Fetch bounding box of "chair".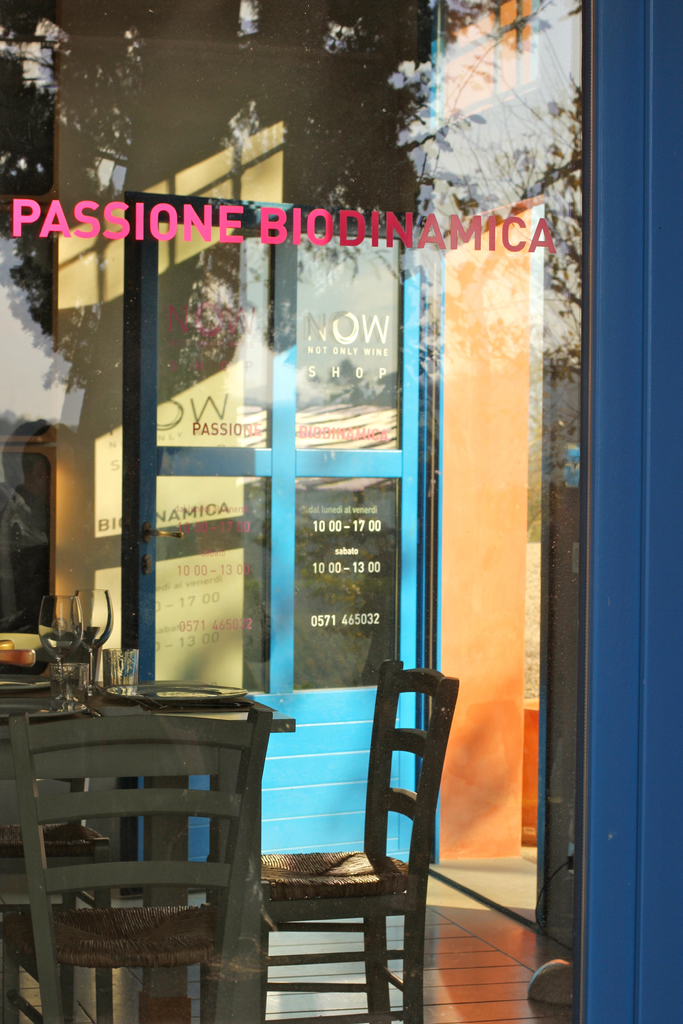
Bbox: <bbox>216, 647, 447, 1023</bbox>.
